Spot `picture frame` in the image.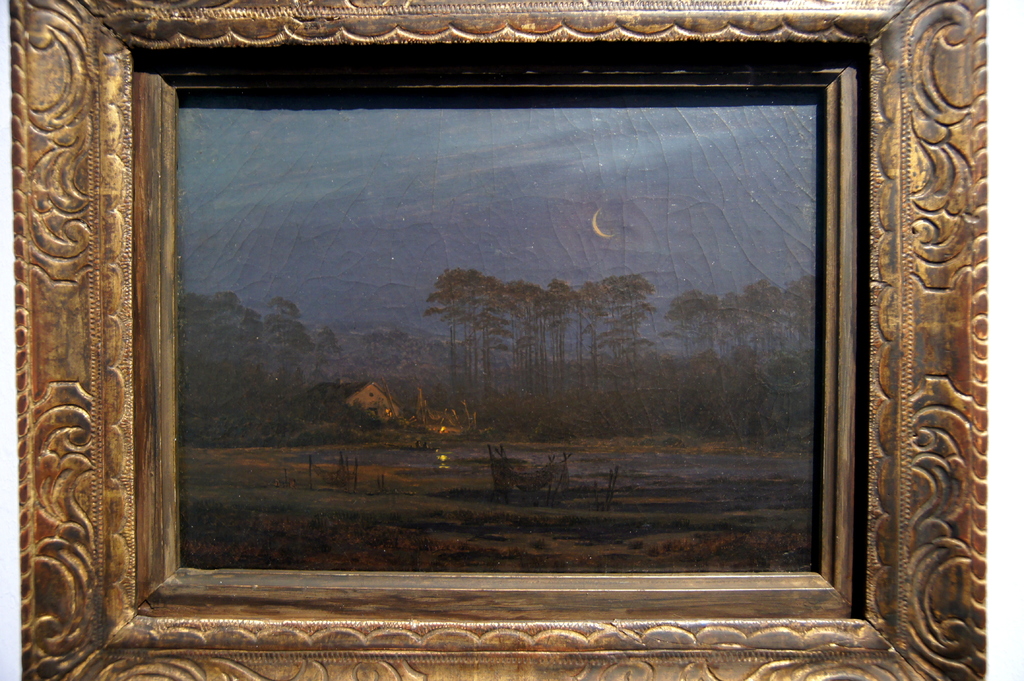
`picture frame` found at bbox(7, 0, 986, 680).
